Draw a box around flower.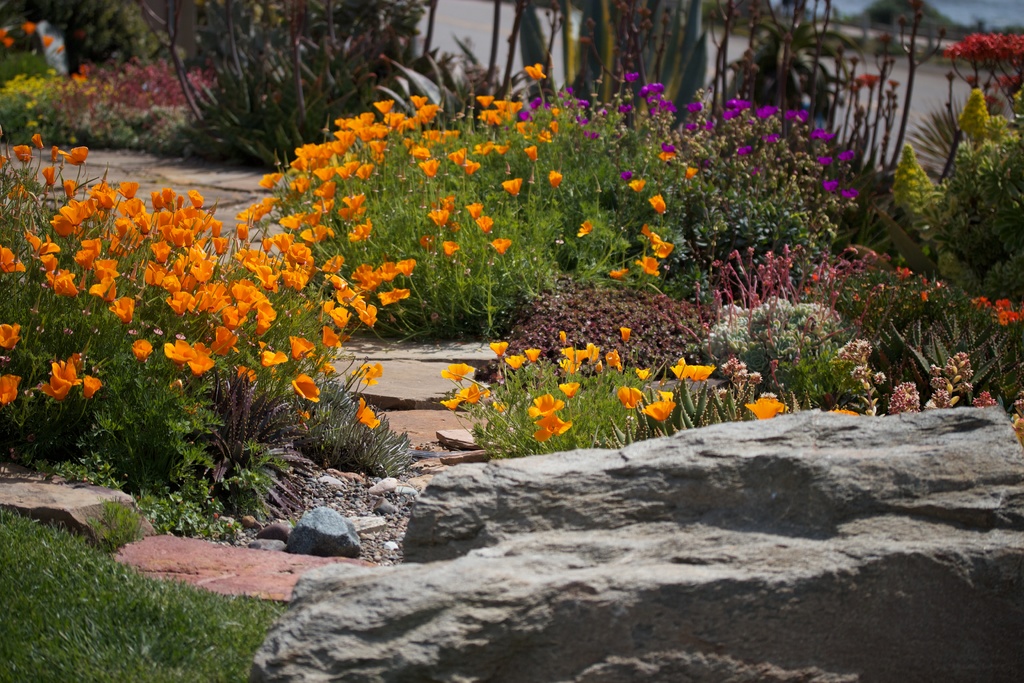
(left=620, top=325, right=632, bottom=344).
